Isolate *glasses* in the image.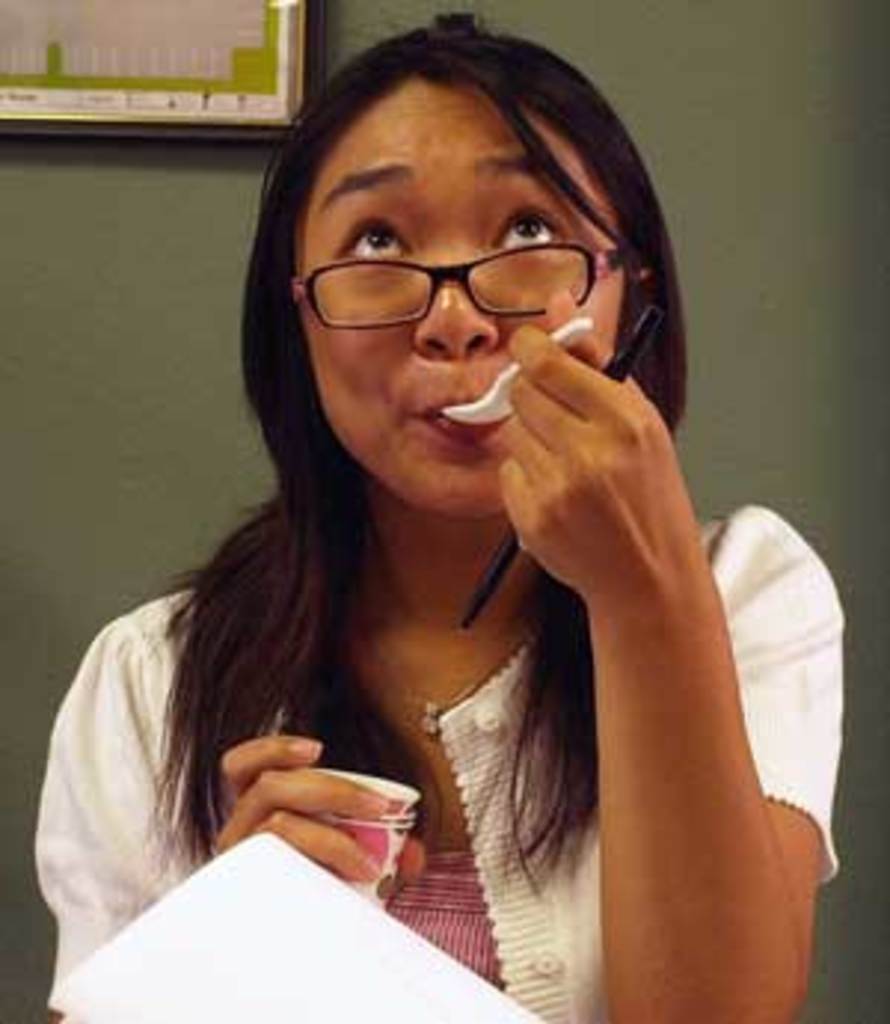
Isolated region: (288,249,623,324).
